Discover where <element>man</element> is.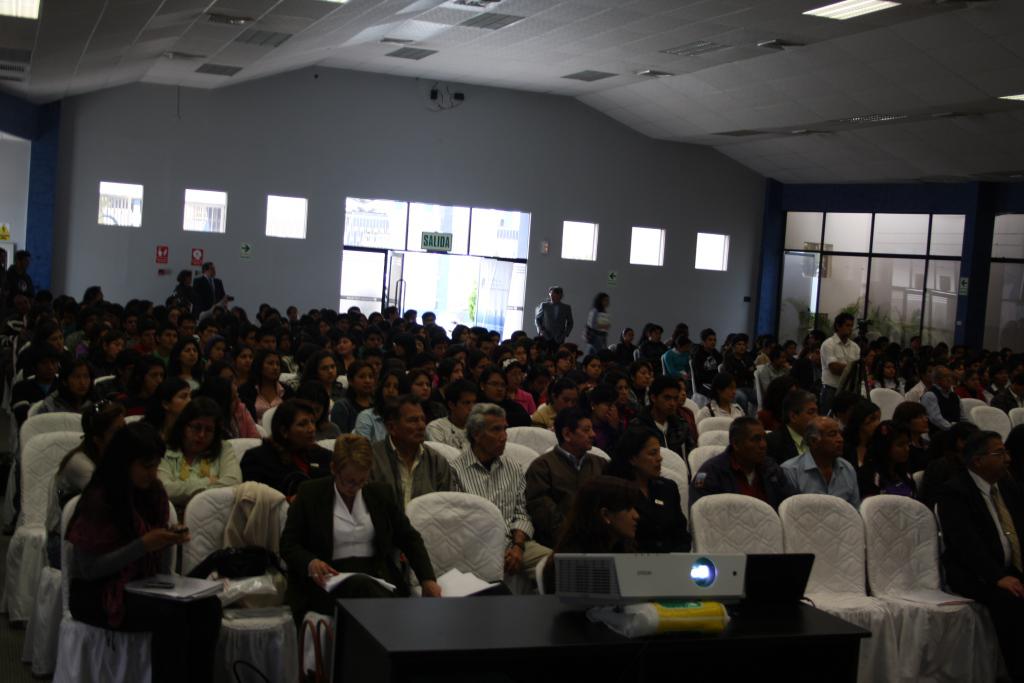
Discovered at detection(295, 440, 400, 613).
